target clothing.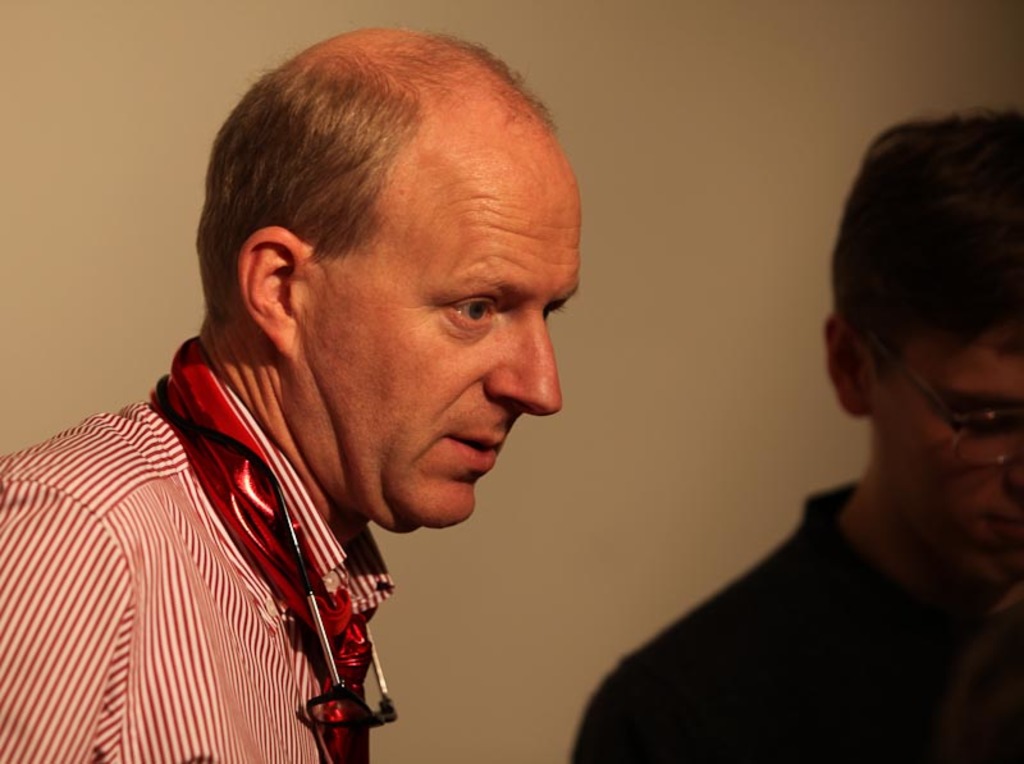
Target region: box(568, 477, 1023, 763).
